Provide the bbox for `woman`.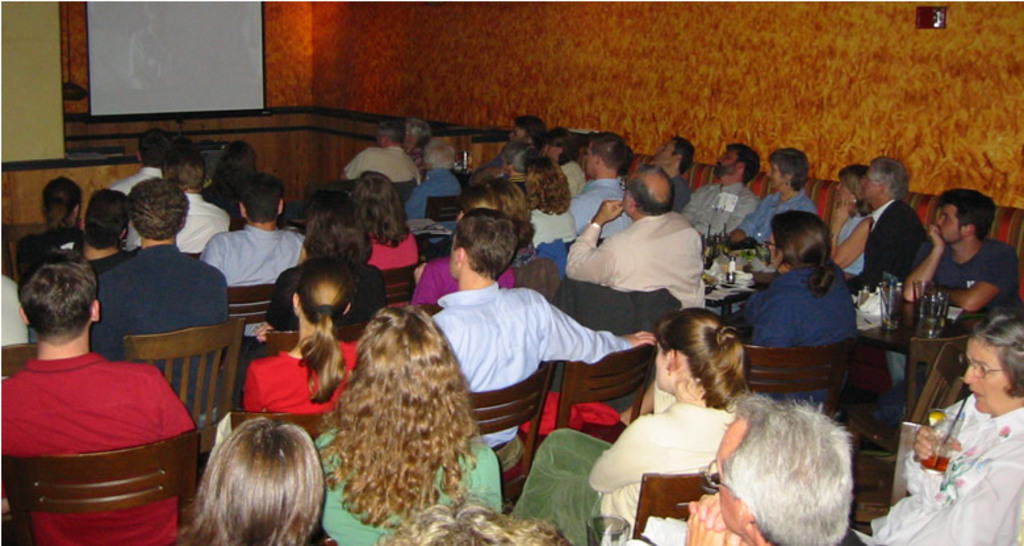
820 154 877 282.
